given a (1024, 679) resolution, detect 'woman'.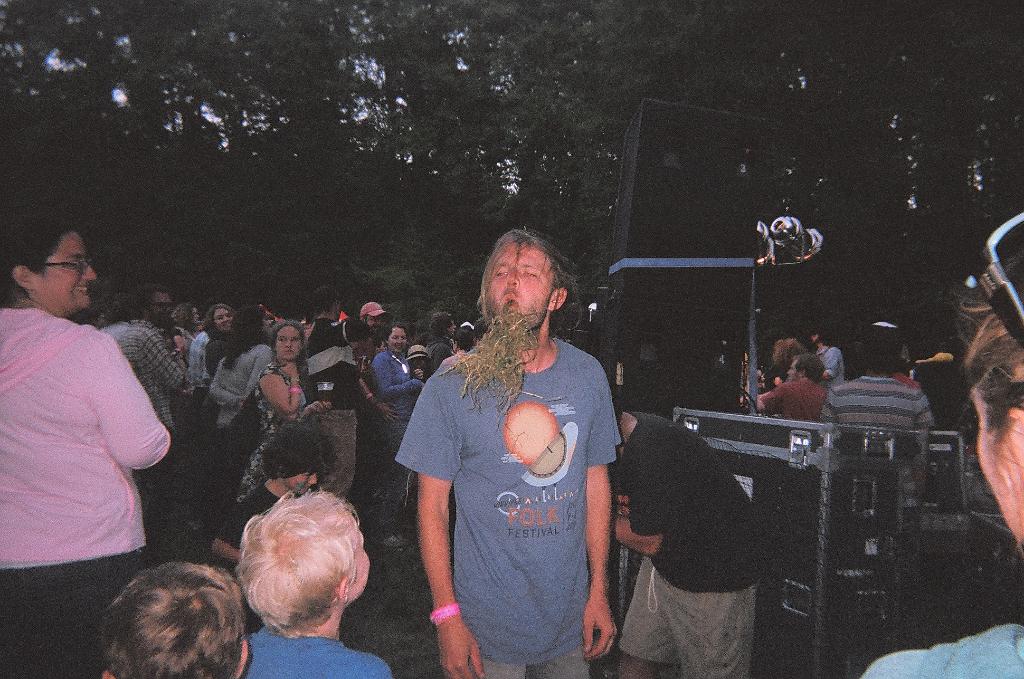
l=0, t=208, r=168, b=671.
